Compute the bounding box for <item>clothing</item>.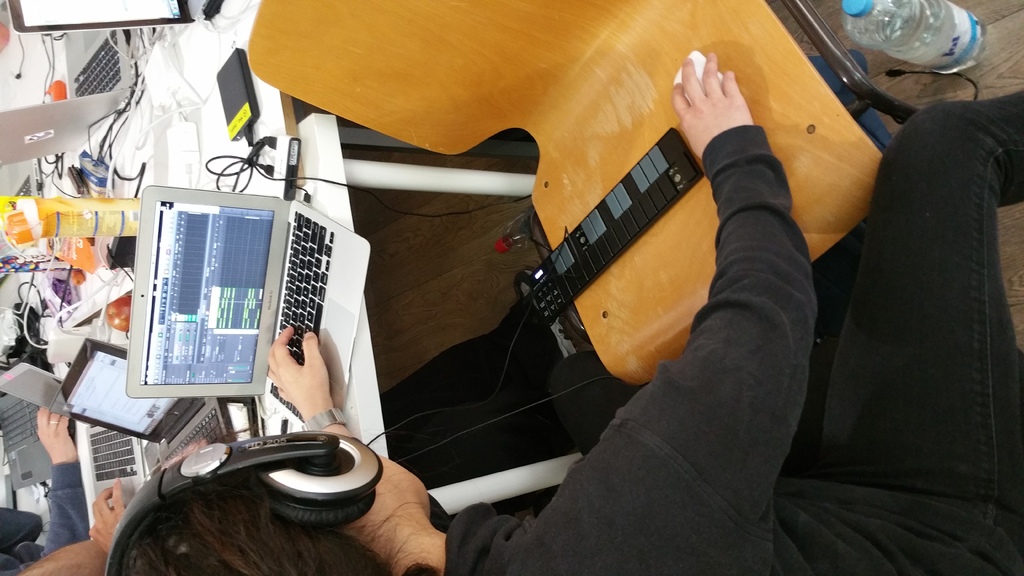
box(445, 89, 1023, 575).
